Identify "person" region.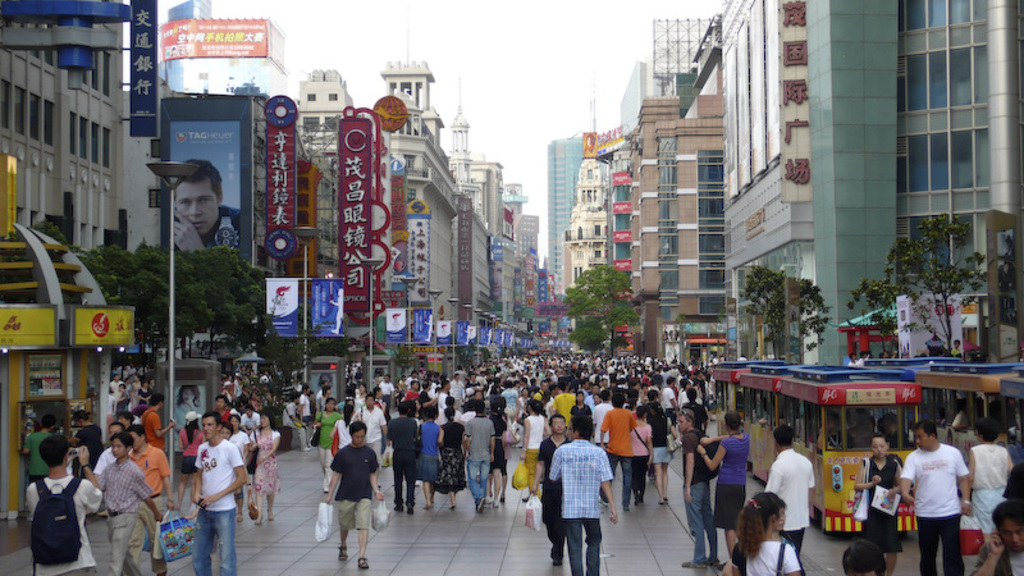
Region: region(18, 438, 105, 575).
